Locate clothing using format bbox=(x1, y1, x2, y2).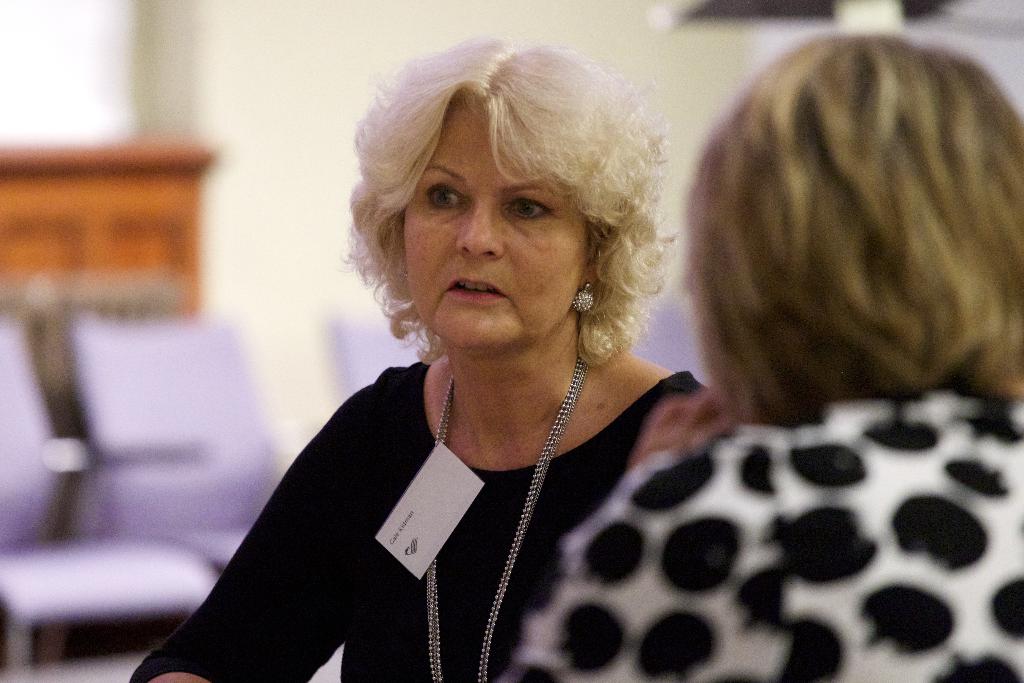
bbox=(132, 361, 704, 682).
